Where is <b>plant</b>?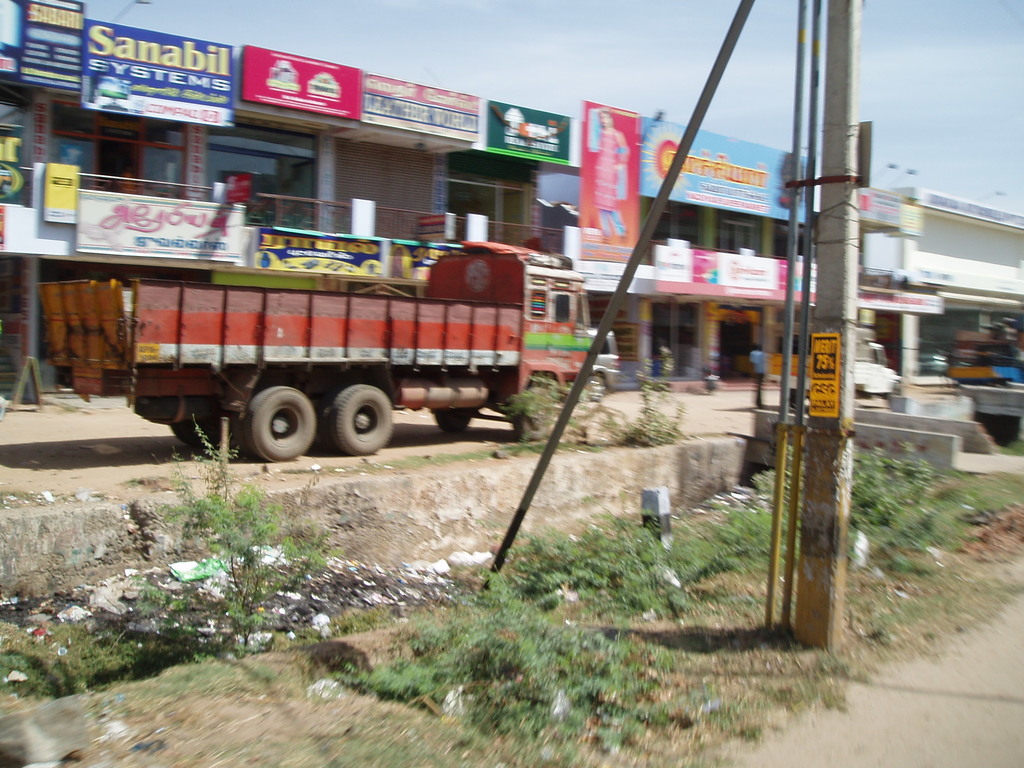
(left=124, top=408, right=339, bottom=663).
